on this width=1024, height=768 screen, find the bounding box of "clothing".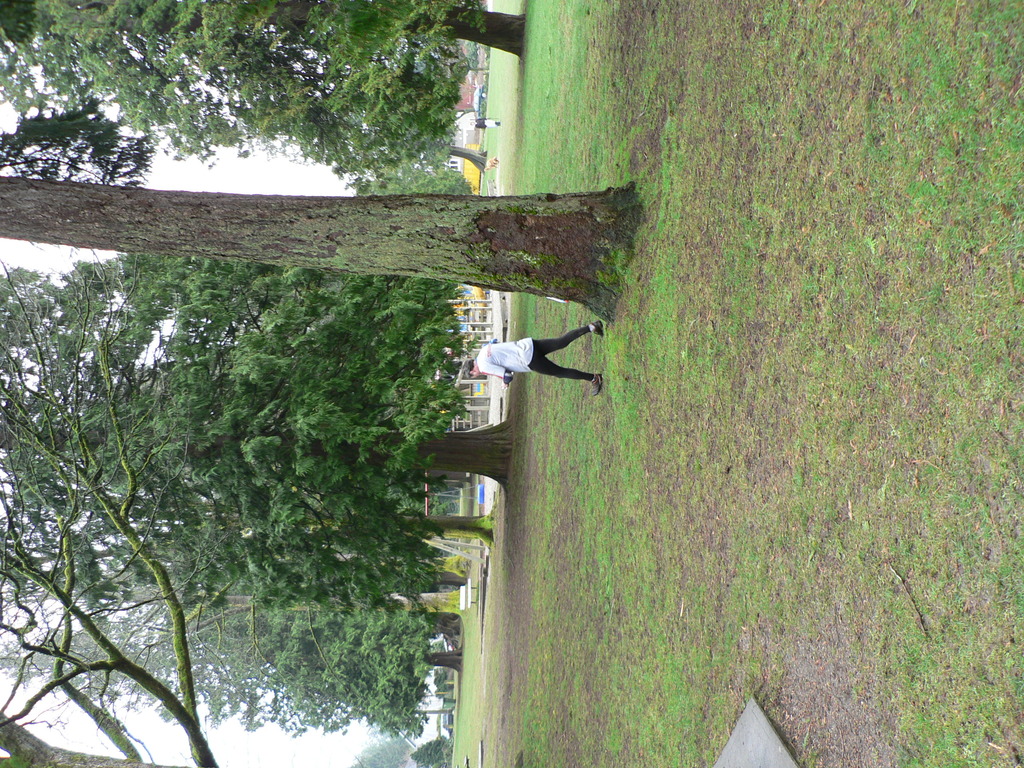
Bounding box: bbox(476, 322, 595, 385).
